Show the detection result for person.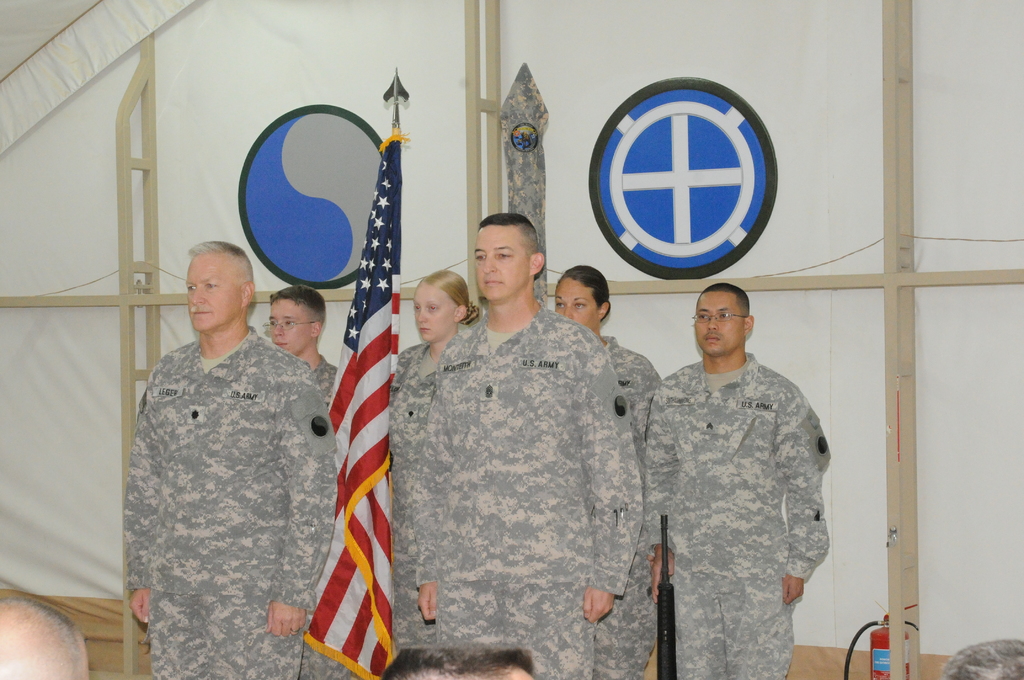
detection(119, 240, 336, 679).
